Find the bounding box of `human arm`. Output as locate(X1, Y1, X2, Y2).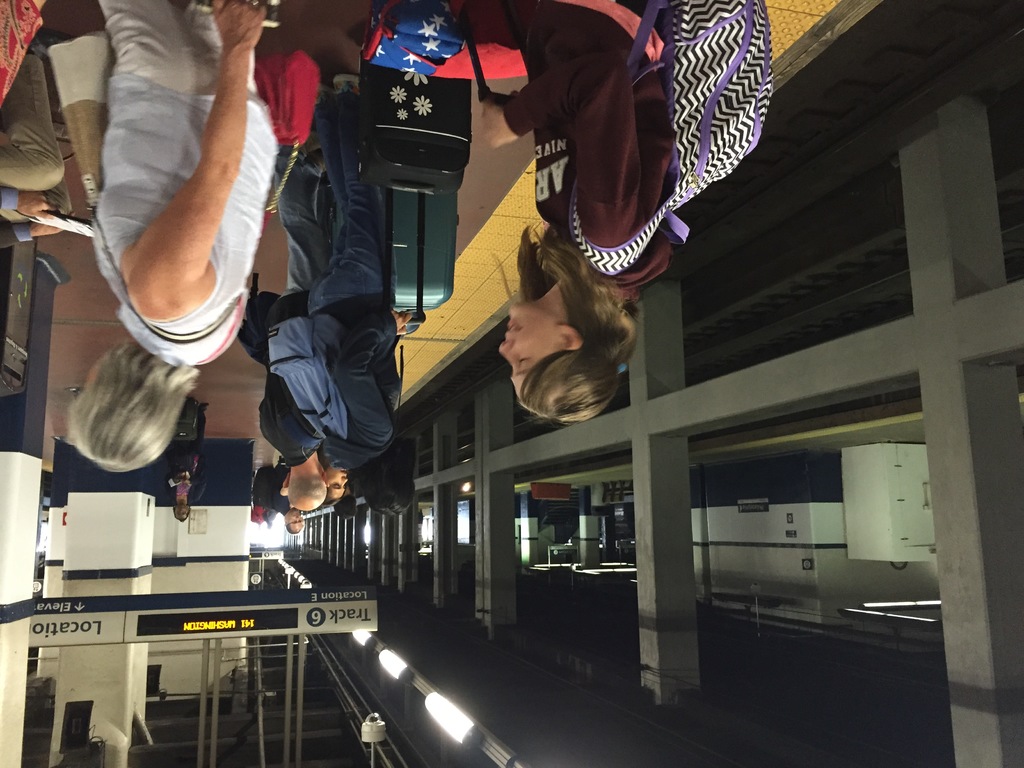
locate(0, 181, 53, 222).
